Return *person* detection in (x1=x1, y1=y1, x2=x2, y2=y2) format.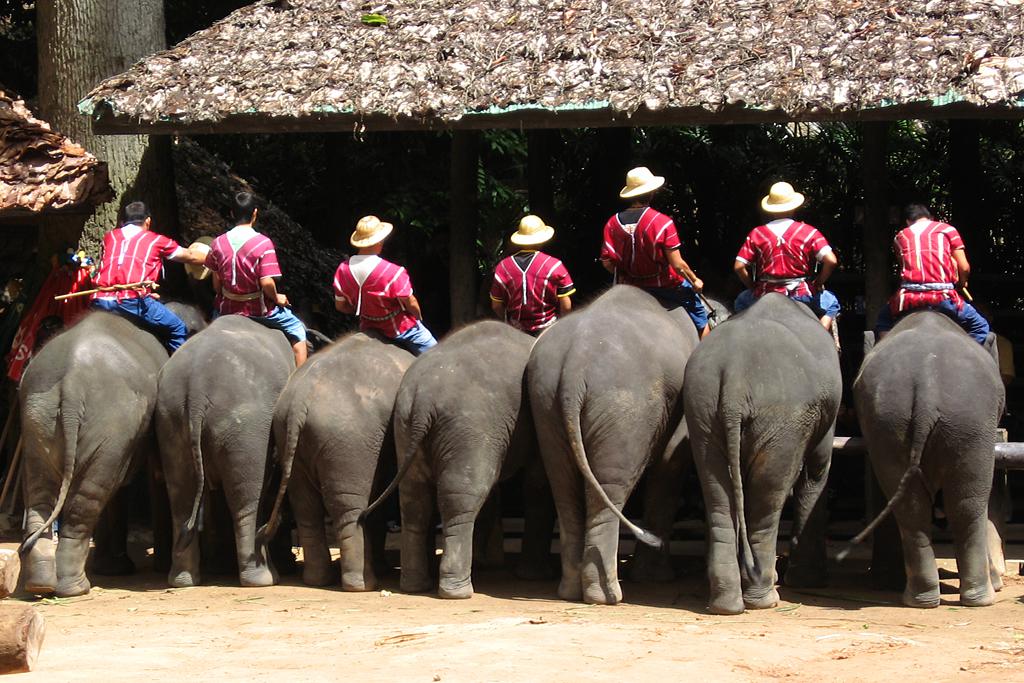
(x1=595, y1=164, x2=722, y2=338).
